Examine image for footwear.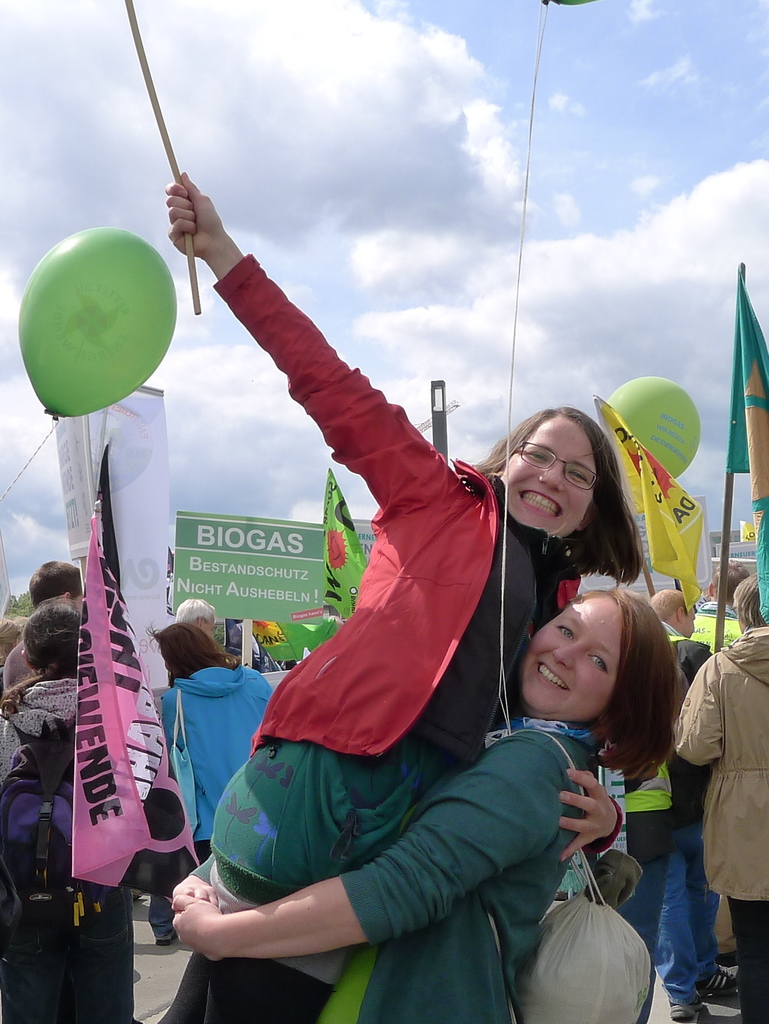
Examination result: (160, 934, 175, 947).
